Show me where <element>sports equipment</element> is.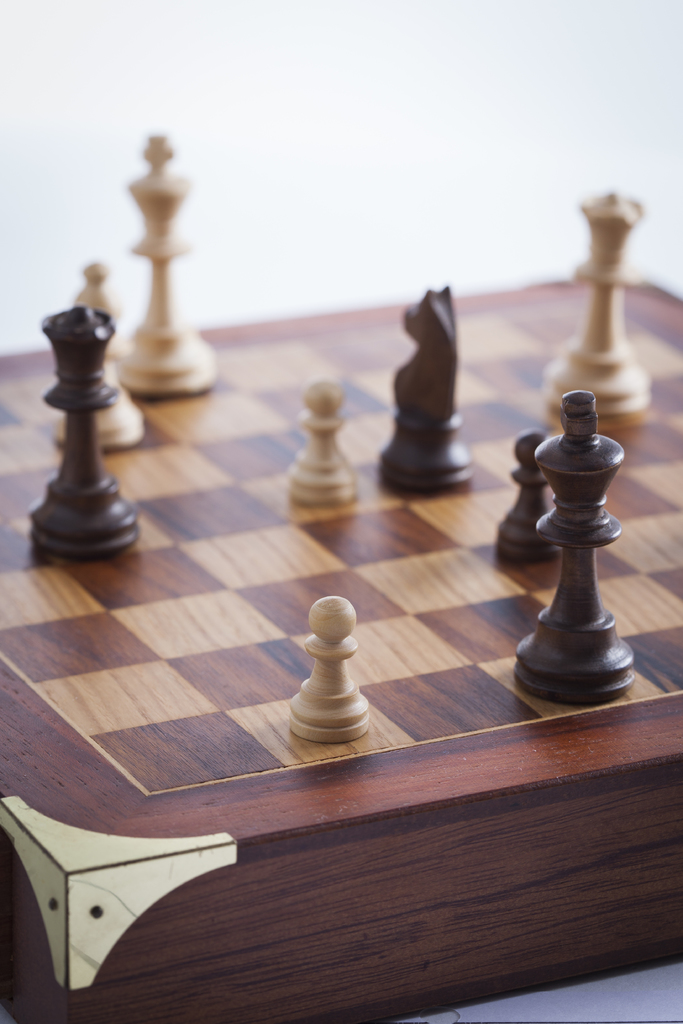
<element>sports equipment</element> is at 0:127:682:1023.
